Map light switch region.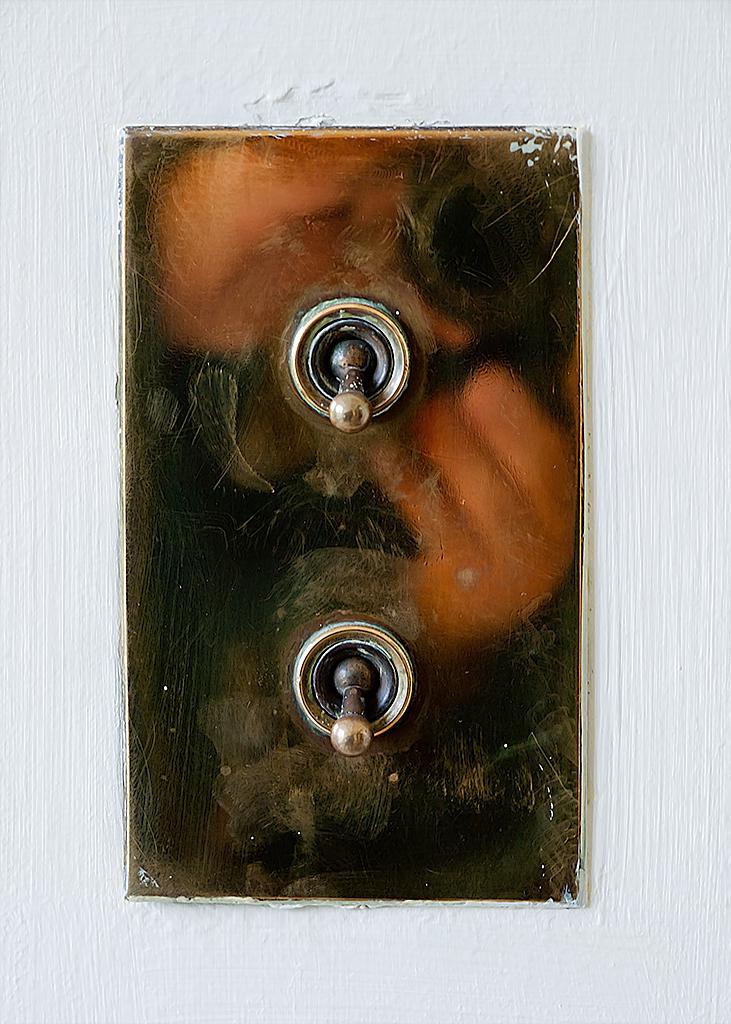
Mapped to x1=126 y1=124 x2=584 y2=901.
